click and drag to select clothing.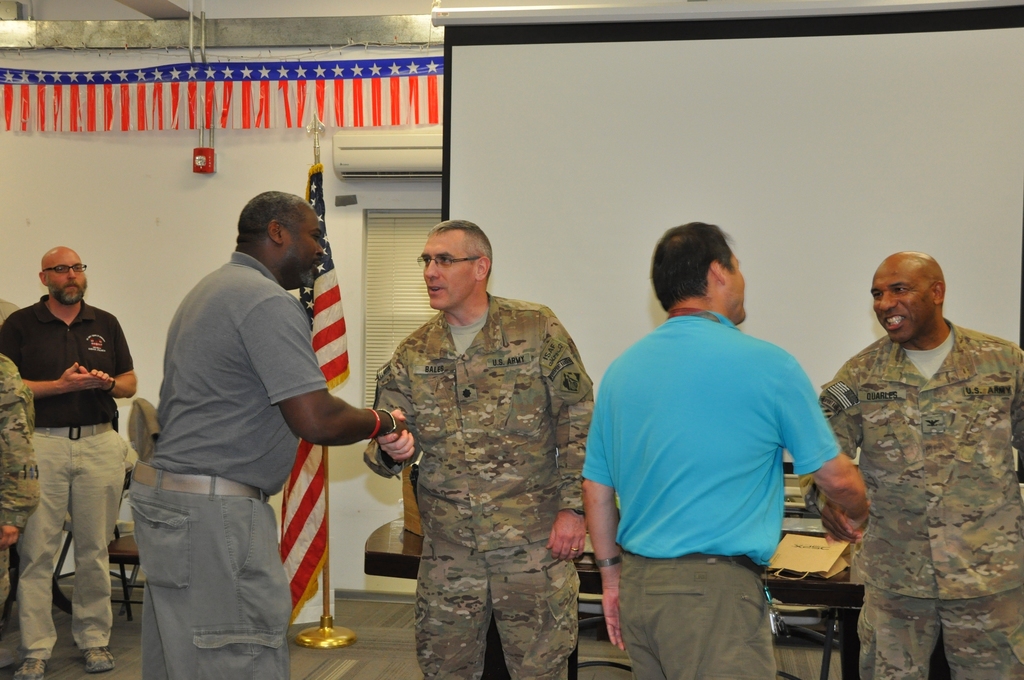
Selection: (822, 318, 1023, 679).
